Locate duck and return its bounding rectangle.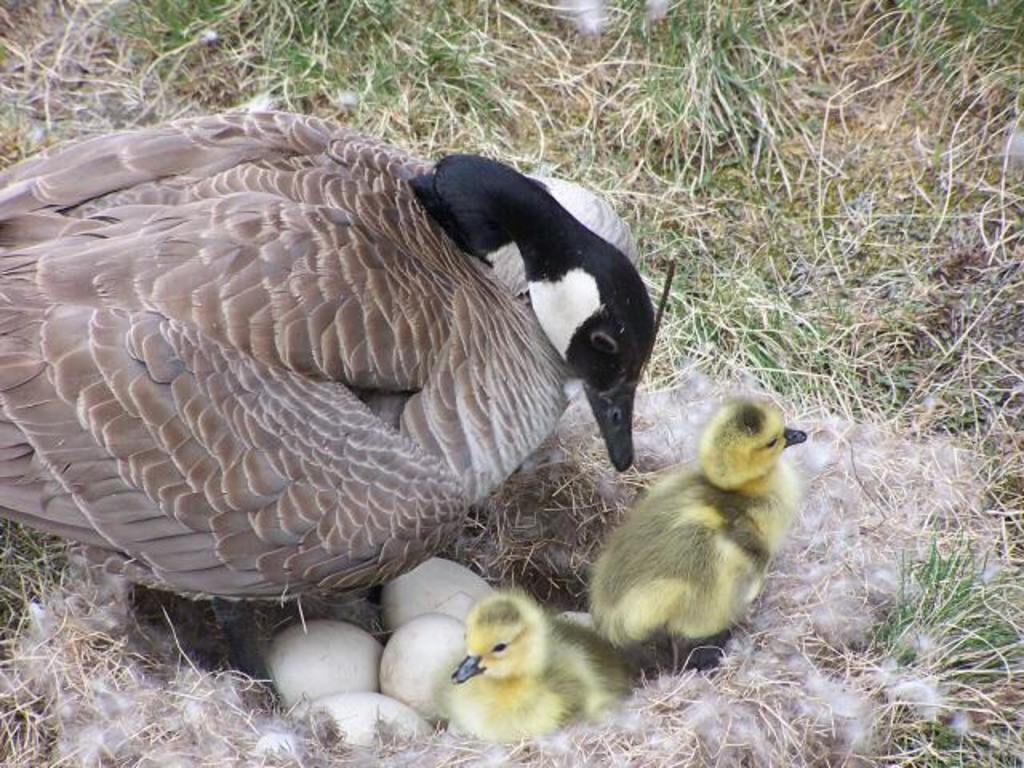
x1=571 y1=378 x2=803 y2=662.
